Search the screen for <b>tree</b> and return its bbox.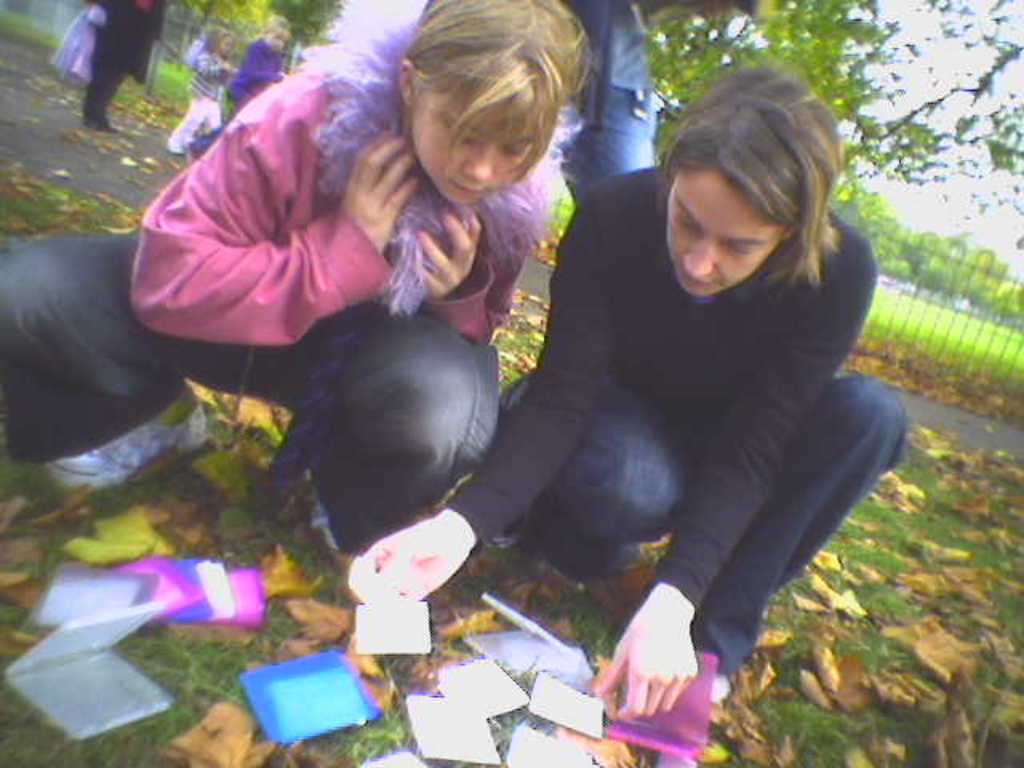
Found: 629,0,878,163.
